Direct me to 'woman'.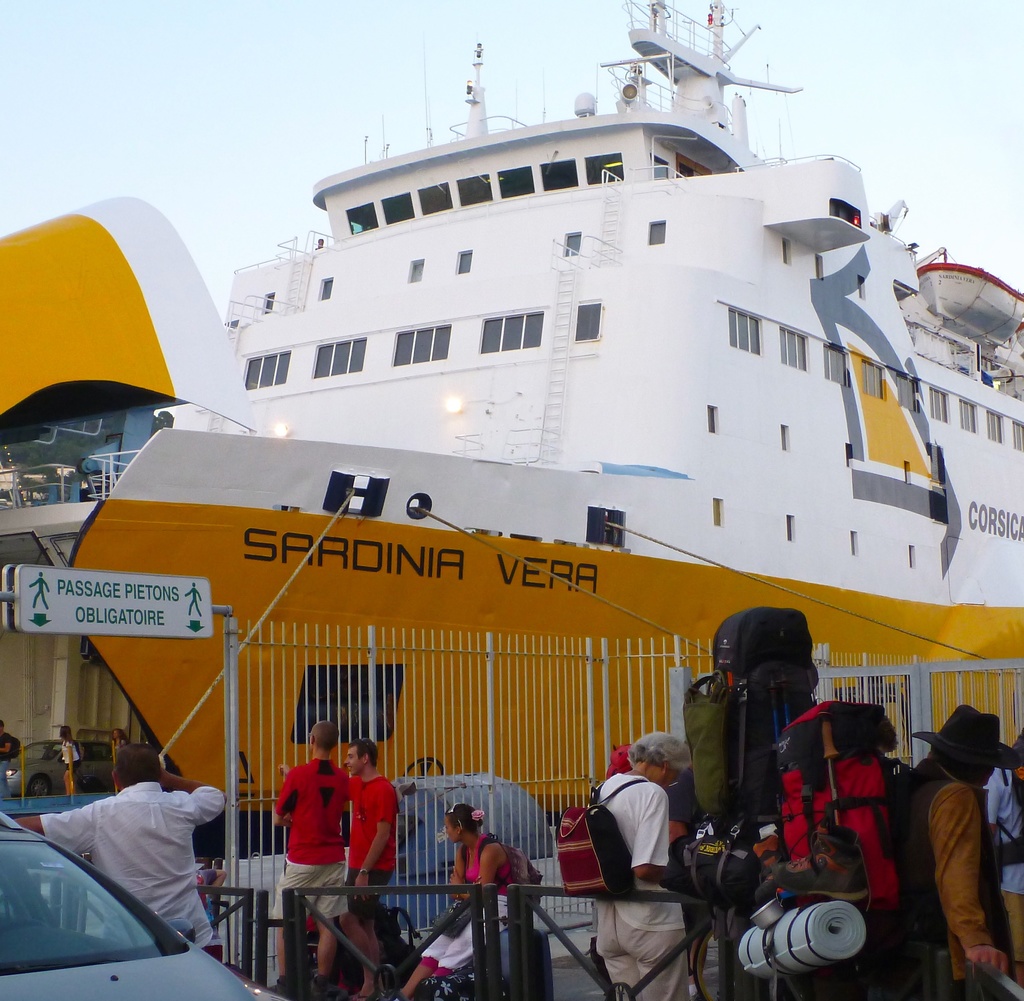
Direction: (x1=396, y1=803, x2=534, y2=995).
